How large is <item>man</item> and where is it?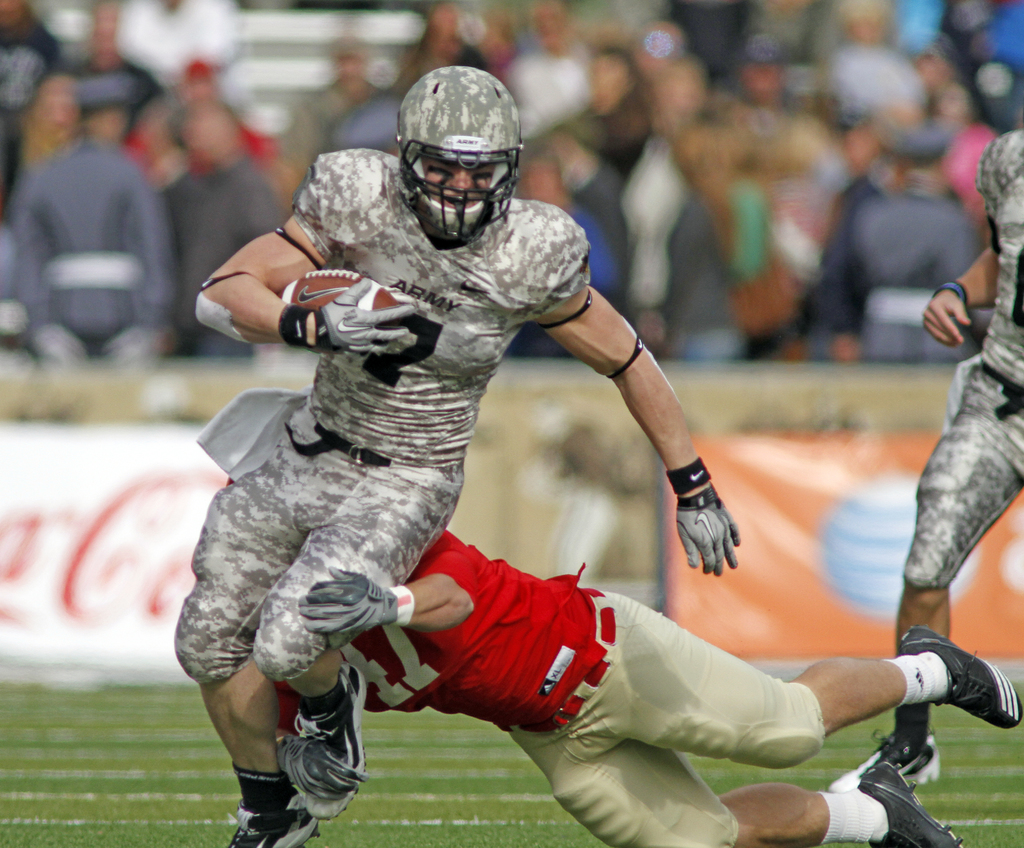
Bounding box: bbox=(827, 131, 1023, 794).
